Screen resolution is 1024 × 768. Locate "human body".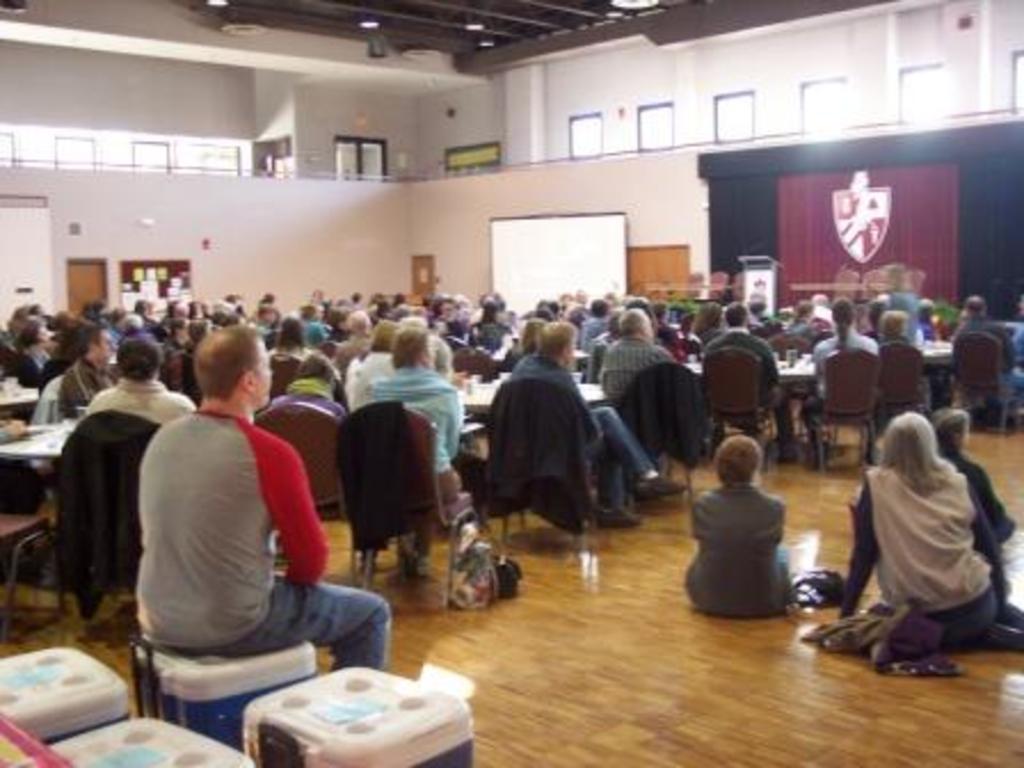
(137,400,386,683).
